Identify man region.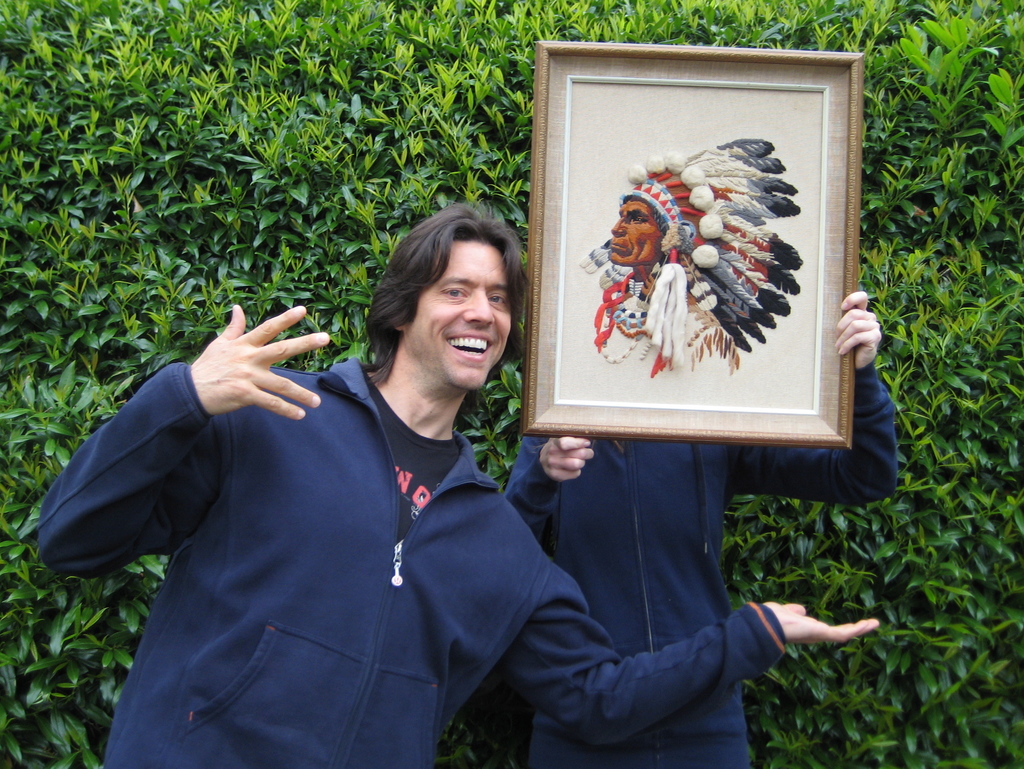
Region: BBox(33, 195, 886, 768).
